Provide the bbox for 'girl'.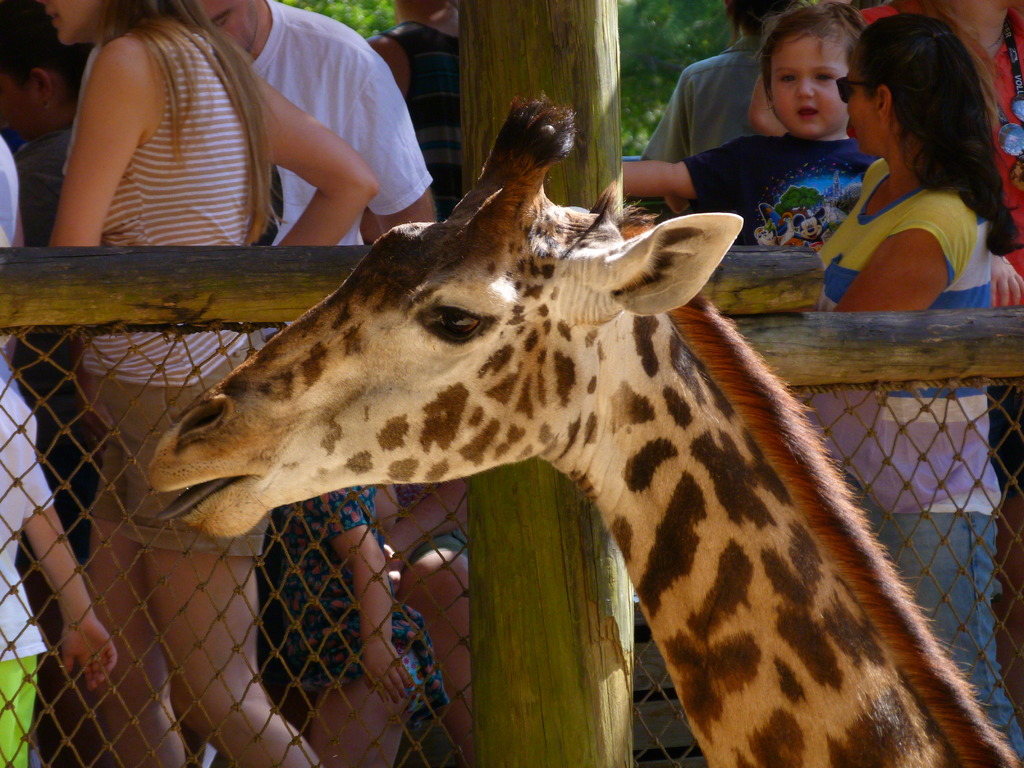
box=[45, 0, 379, 767].
